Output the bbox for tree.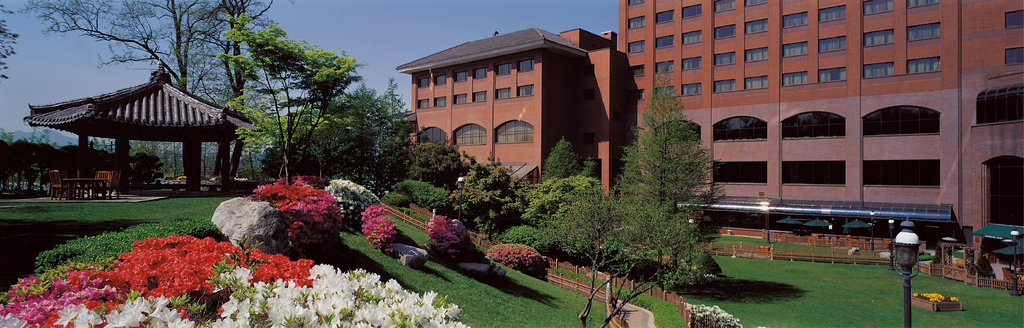
227,9,368,181.
